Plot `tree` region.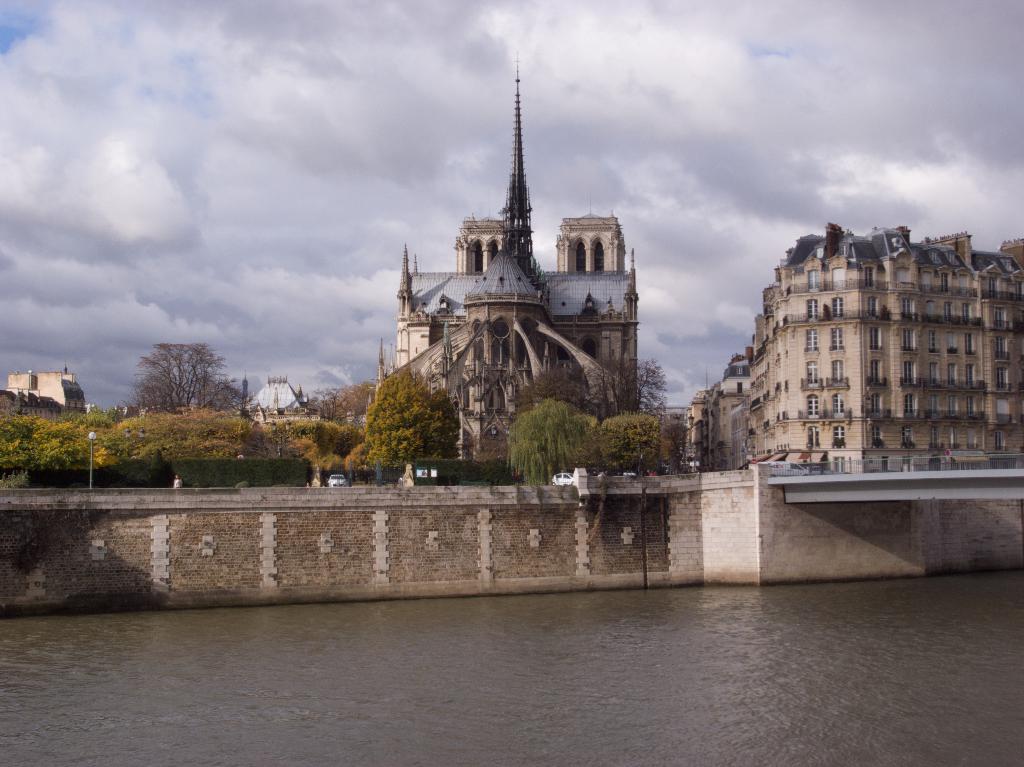
Plotted at detection(127, 324, 230, 423).
